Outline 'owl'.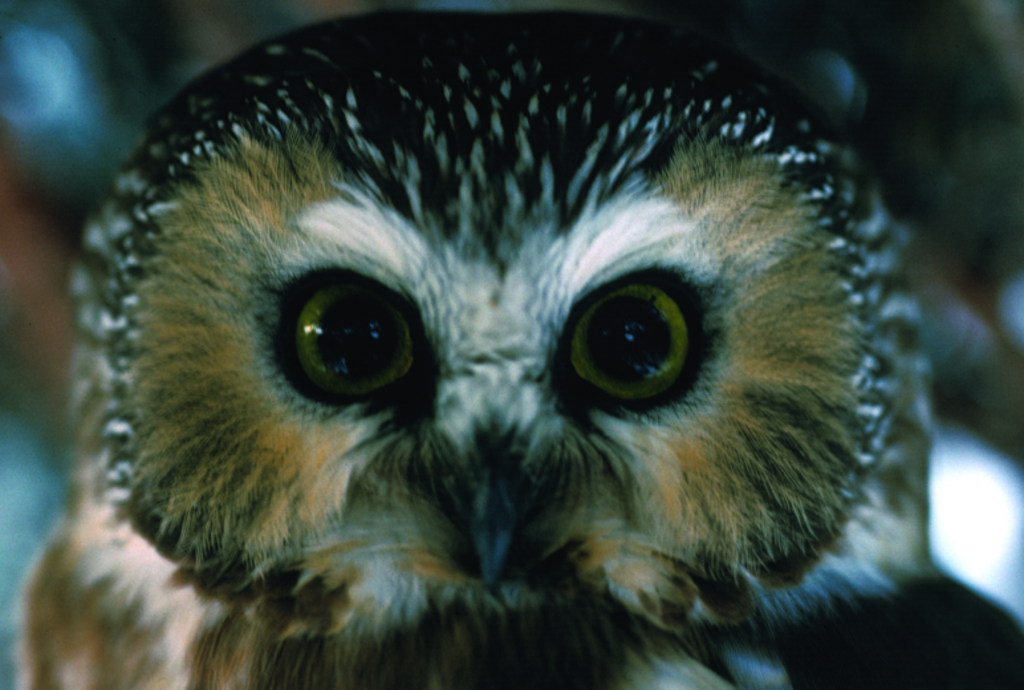
Outline: (left=11, top=77, right=1019, bottom=689).
